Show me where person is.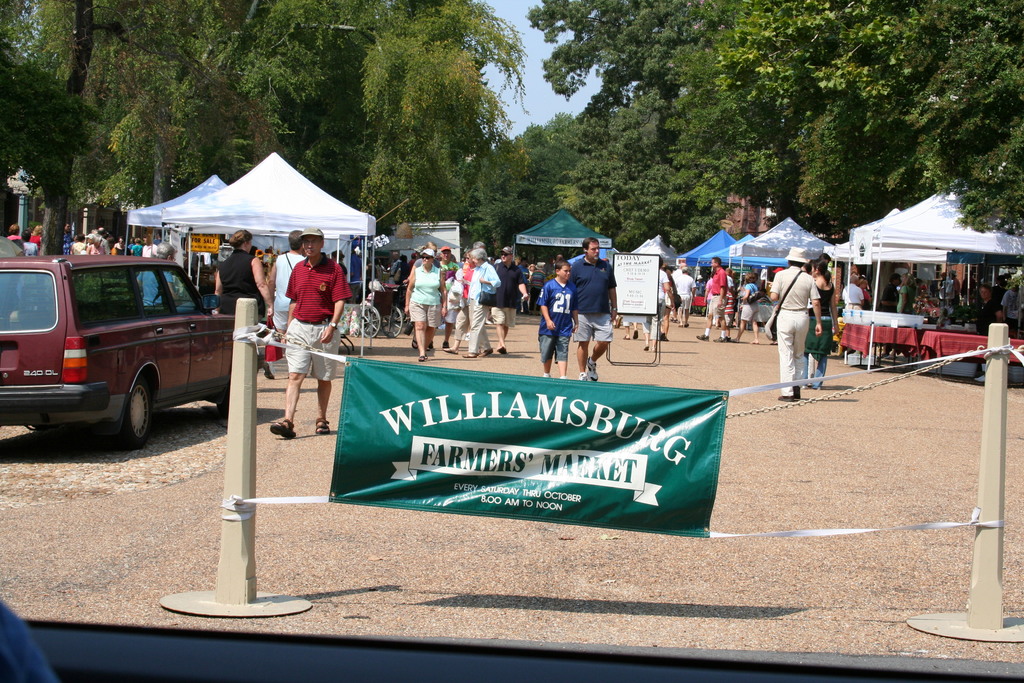
person is at rect(189, 252, 198, 286).
